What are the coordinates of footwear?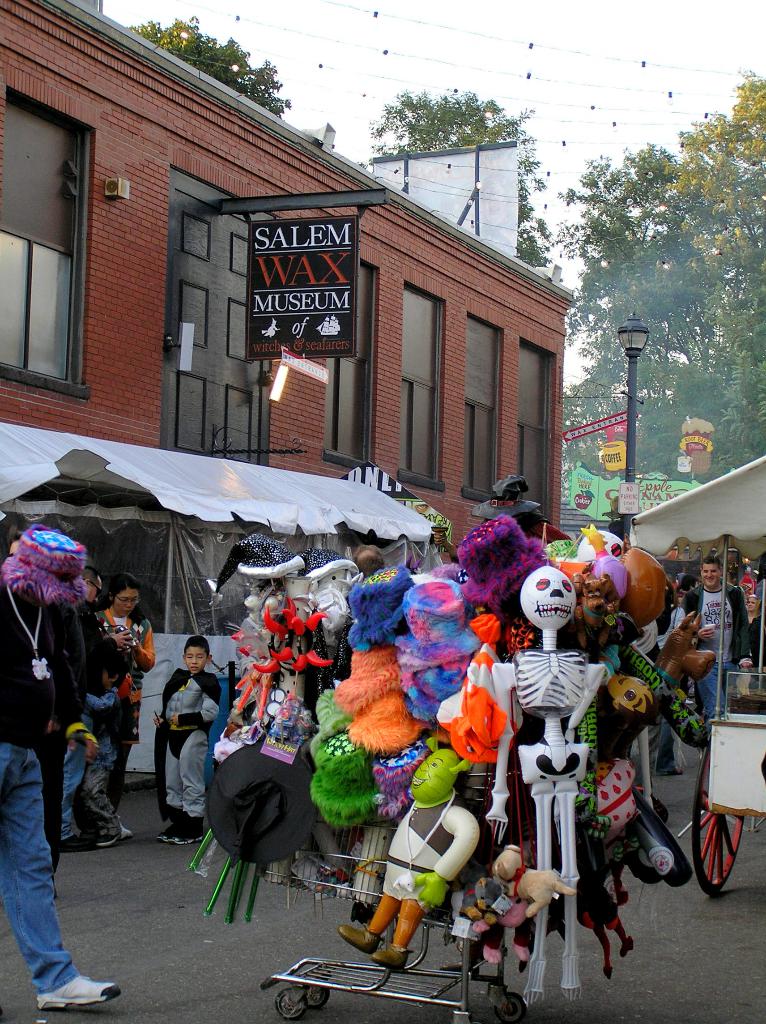
box(60, 829, 95, 851).
